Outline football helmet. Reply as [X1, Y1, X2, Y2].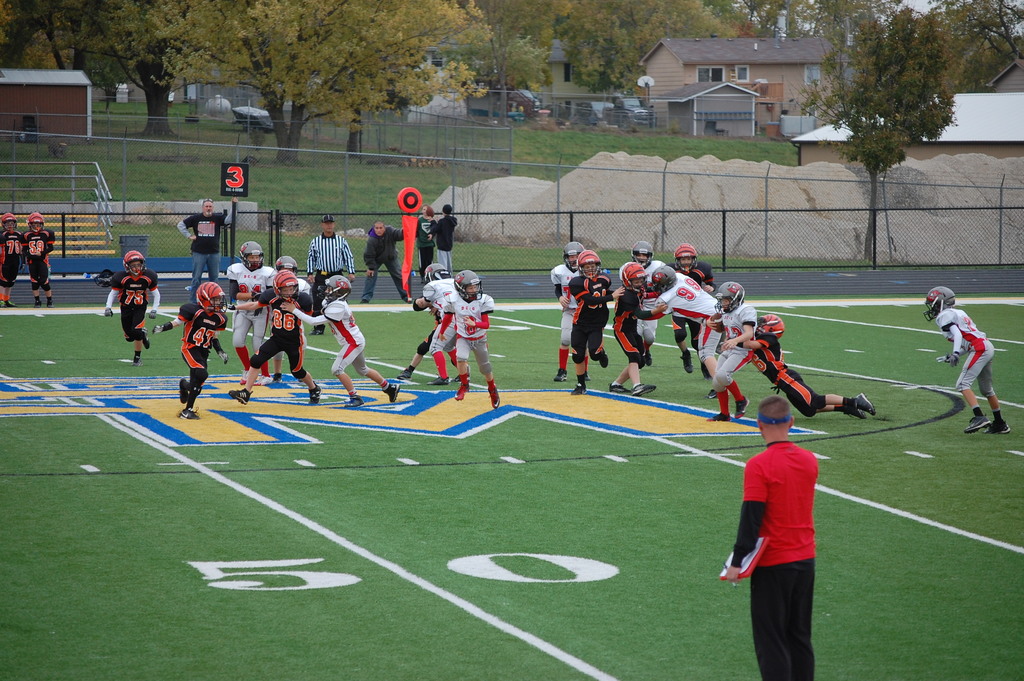
[446, 269, 486, 304].
